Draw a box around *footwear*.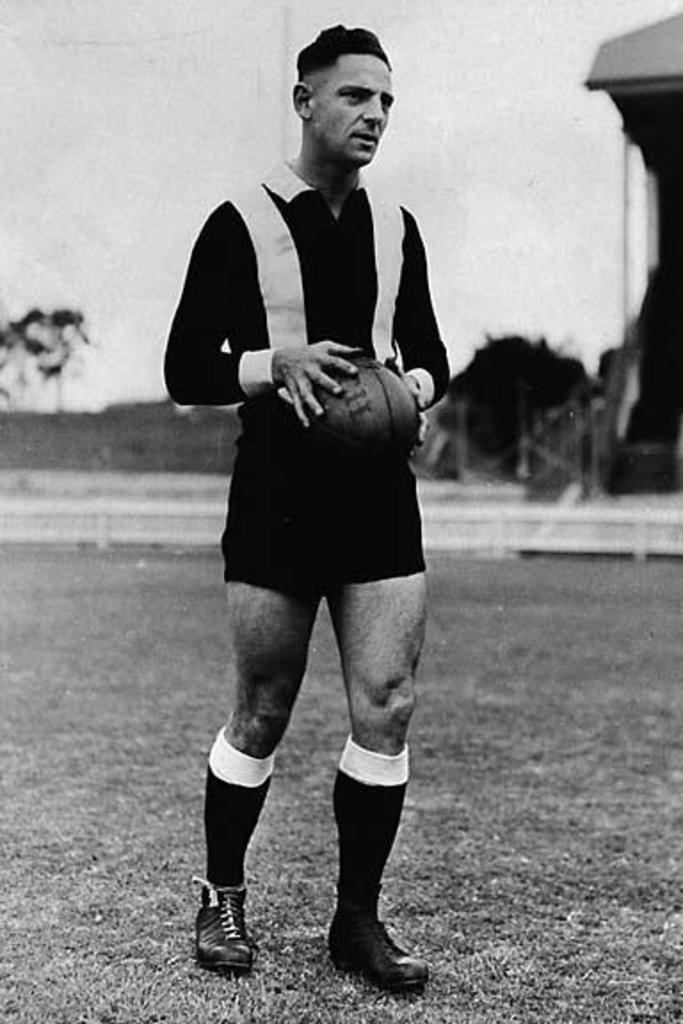
[x1=189, y1=892, x2=256, y2=978].
